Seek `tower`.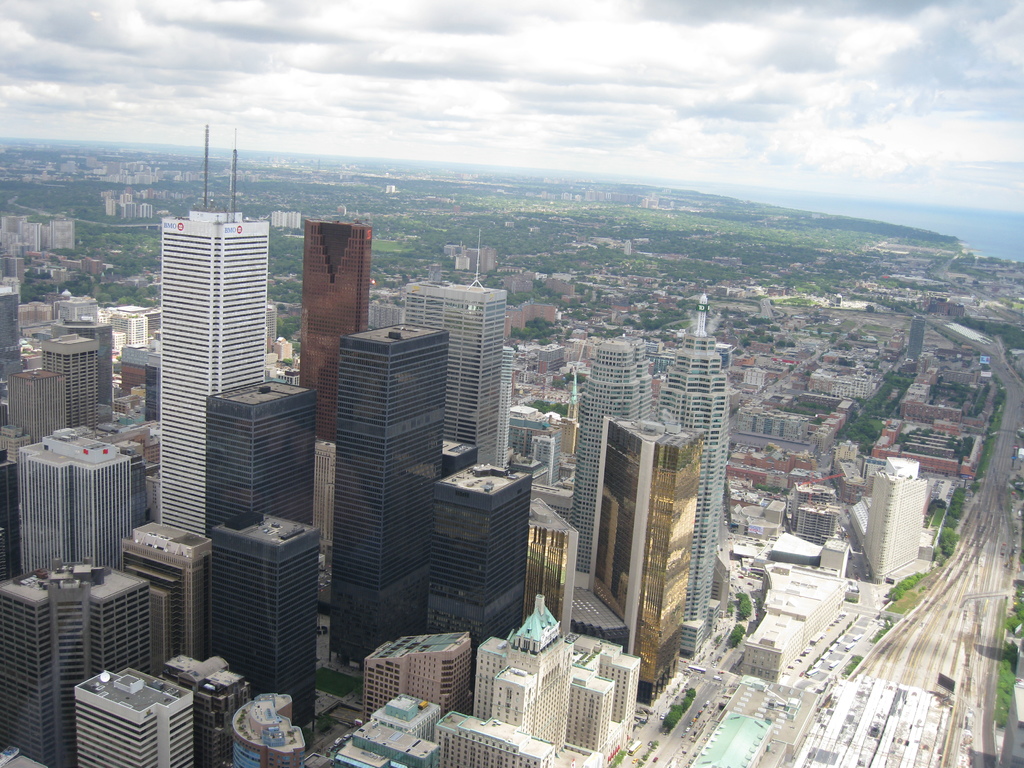
(x1=402, y1=270, x2=515, y2=449).
